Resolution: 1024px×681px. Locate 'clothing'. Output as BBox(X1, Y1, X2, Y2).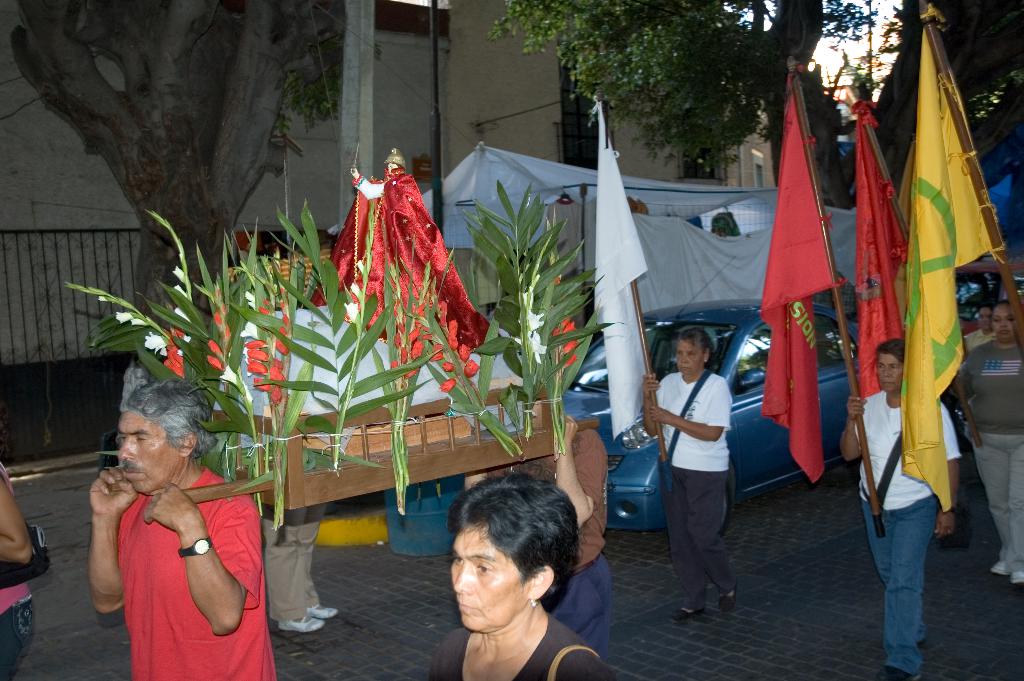
BBox(99, 460, 261, 657).
